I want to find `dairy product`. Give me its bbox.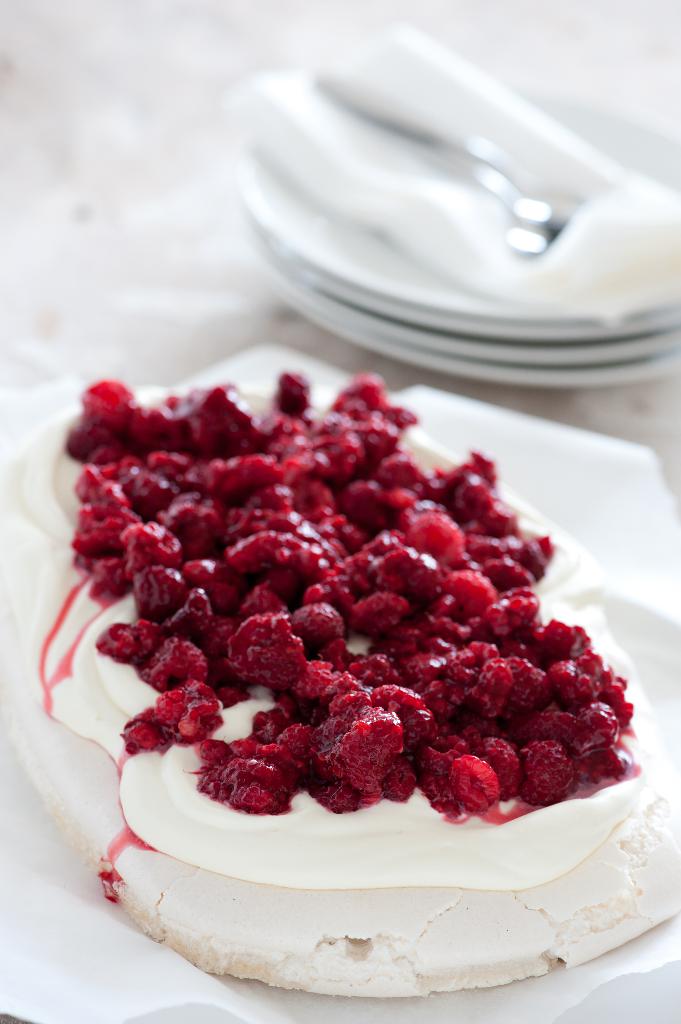
0, 385, 680, 1000.
